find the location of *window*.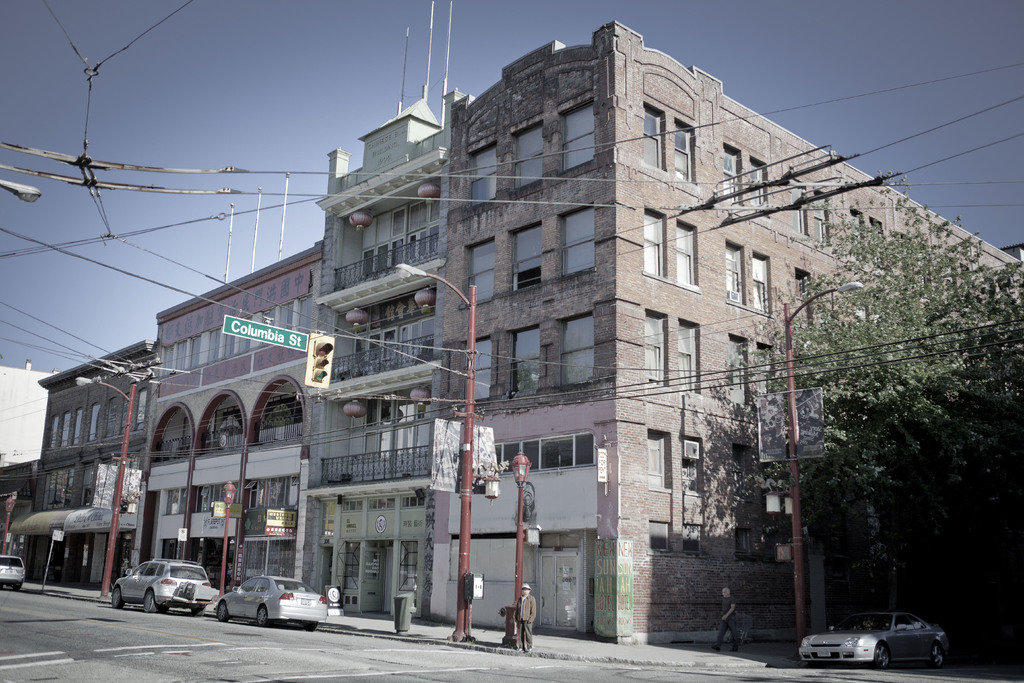
Location: x1=69, y1=411, x2=89, y2=445.
